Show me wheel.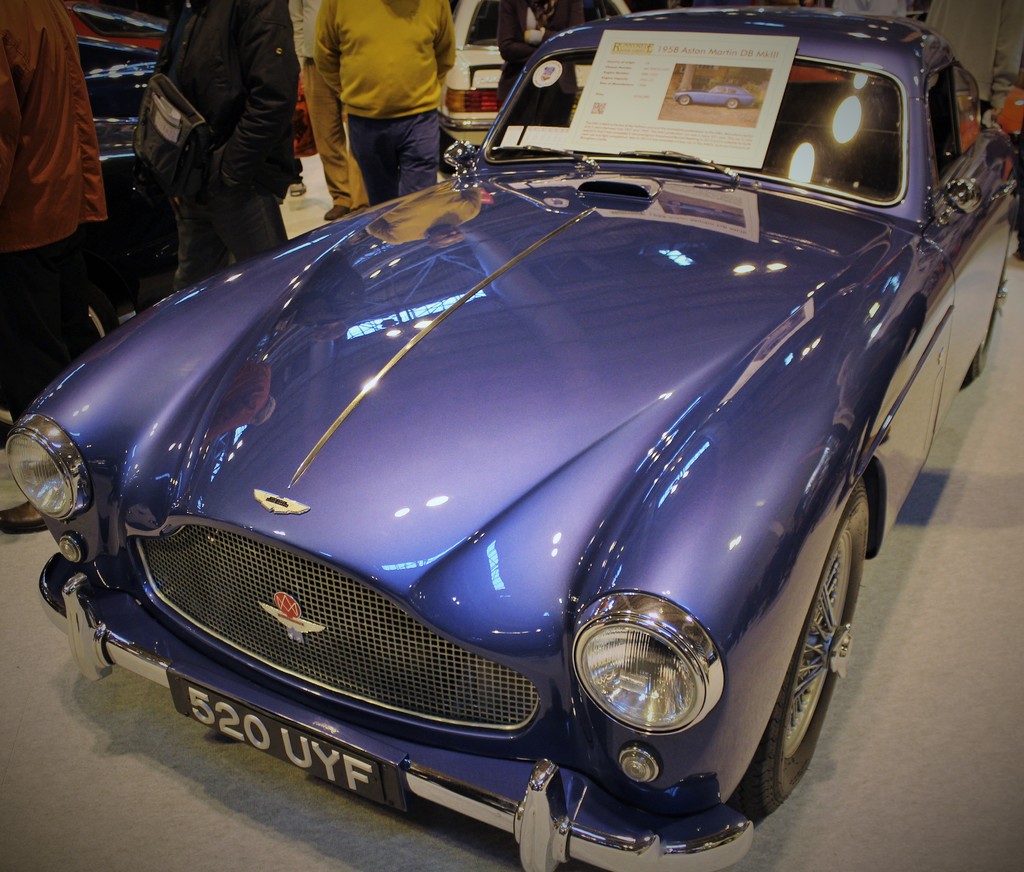
wheel is here: bbox=(677, 94, 692, 107).
